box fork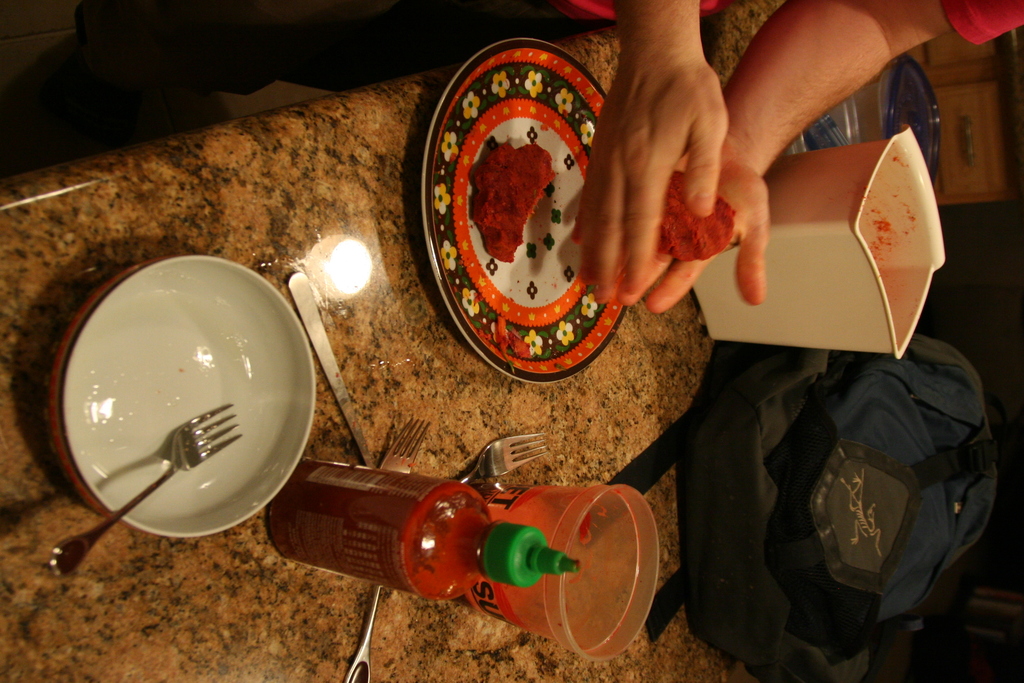
[left=458, top=436, right=550, bottom=484]
